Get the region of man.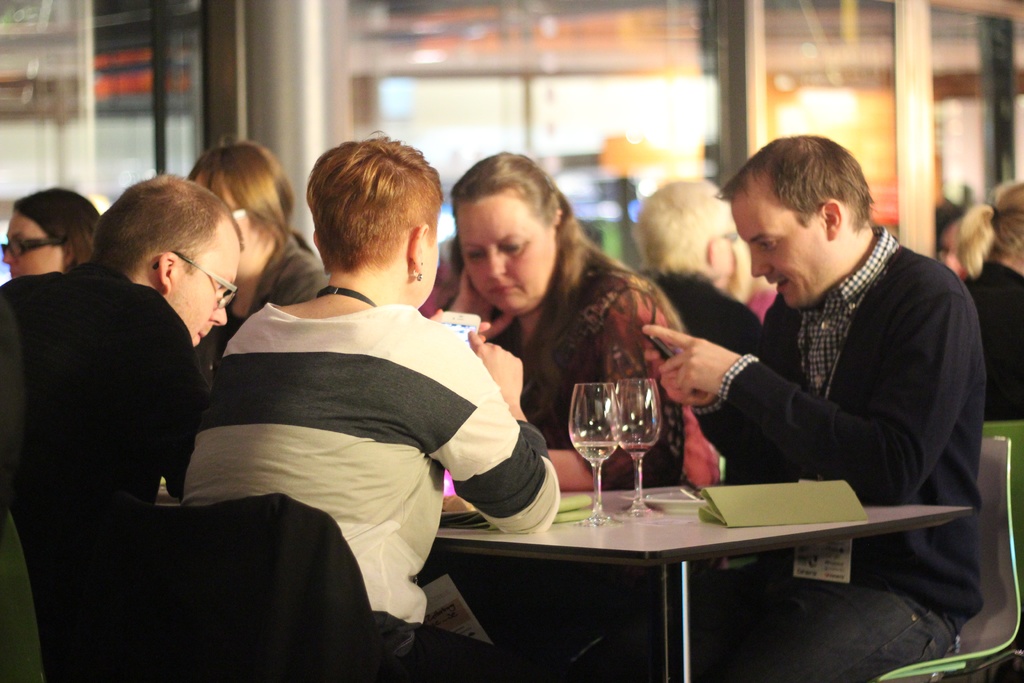
634/126/988/682.
